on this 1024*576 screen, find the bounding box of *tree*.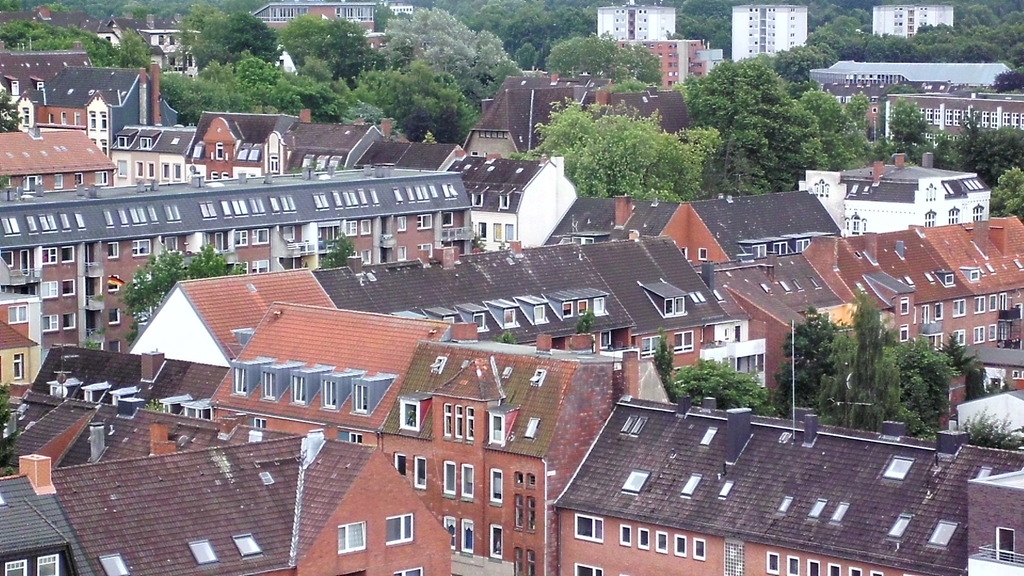
Bounding box: box(844, 296, 884, 414).
